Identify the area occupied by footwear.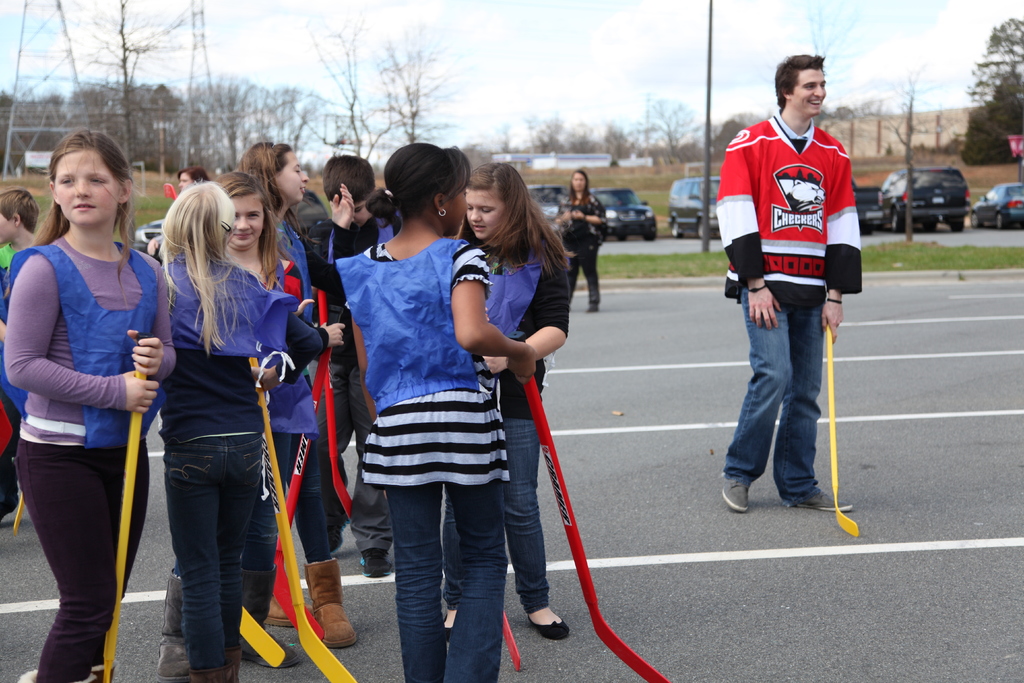
Area: [x1=244, y1=566, x2=301, y2=666].
